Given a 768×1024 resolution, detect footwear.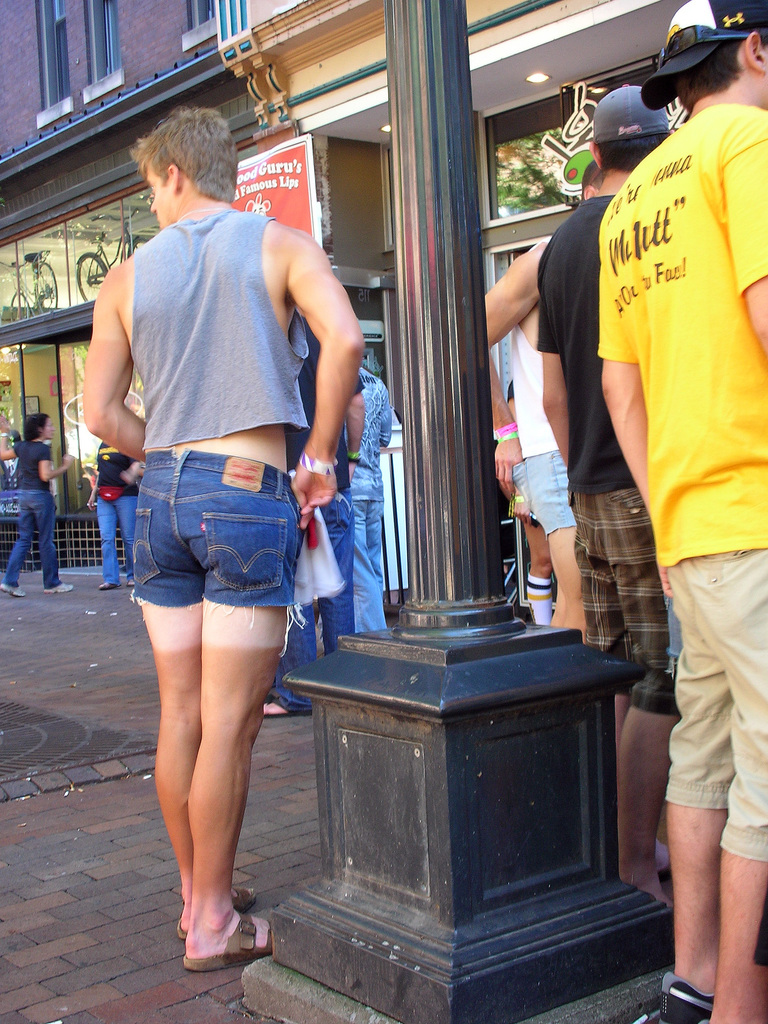
bbox=[662, 968, 712, 1023].
